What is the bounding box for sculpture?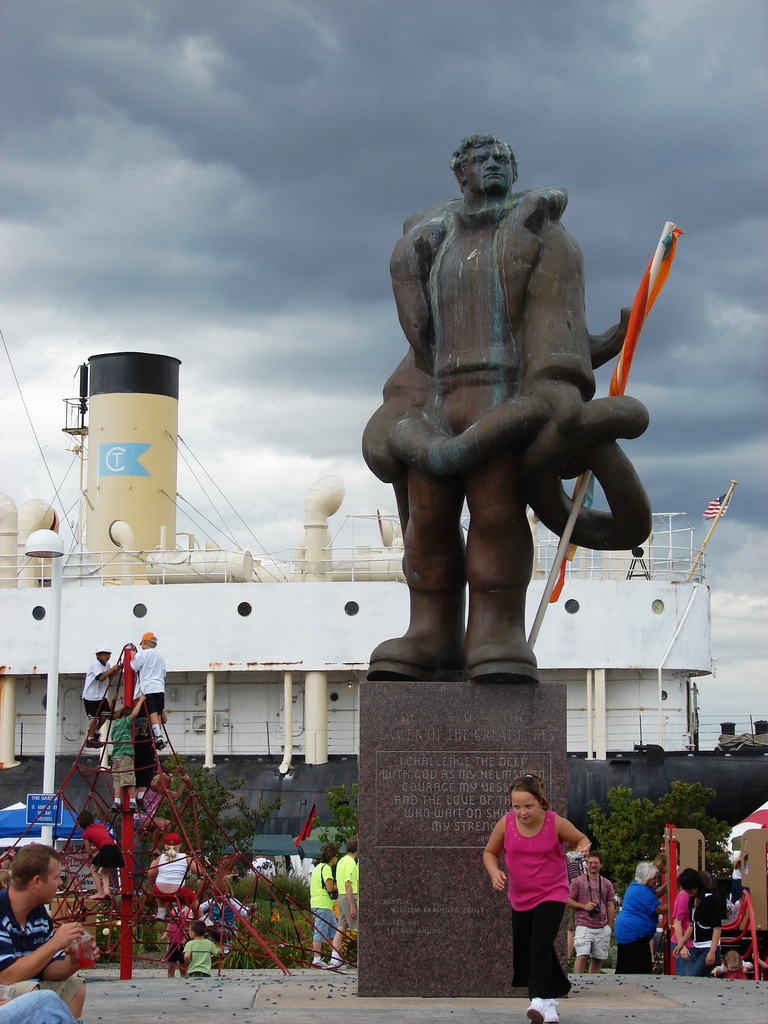
(339, 134, 694, 724).
